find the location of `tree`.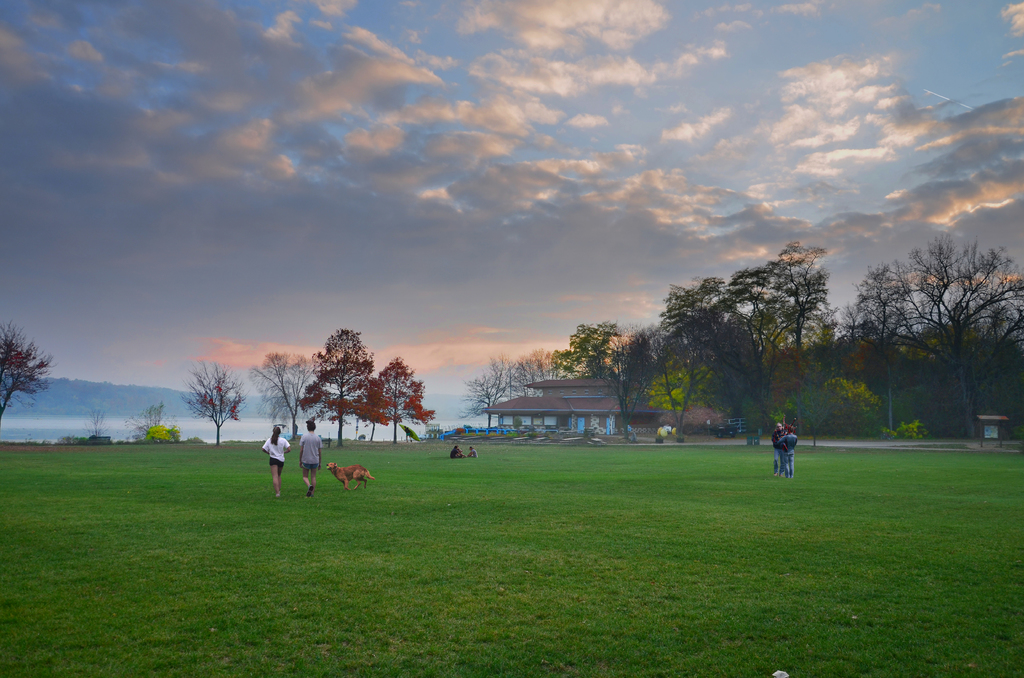
Location: BBox(127, 400, 164, 445).
